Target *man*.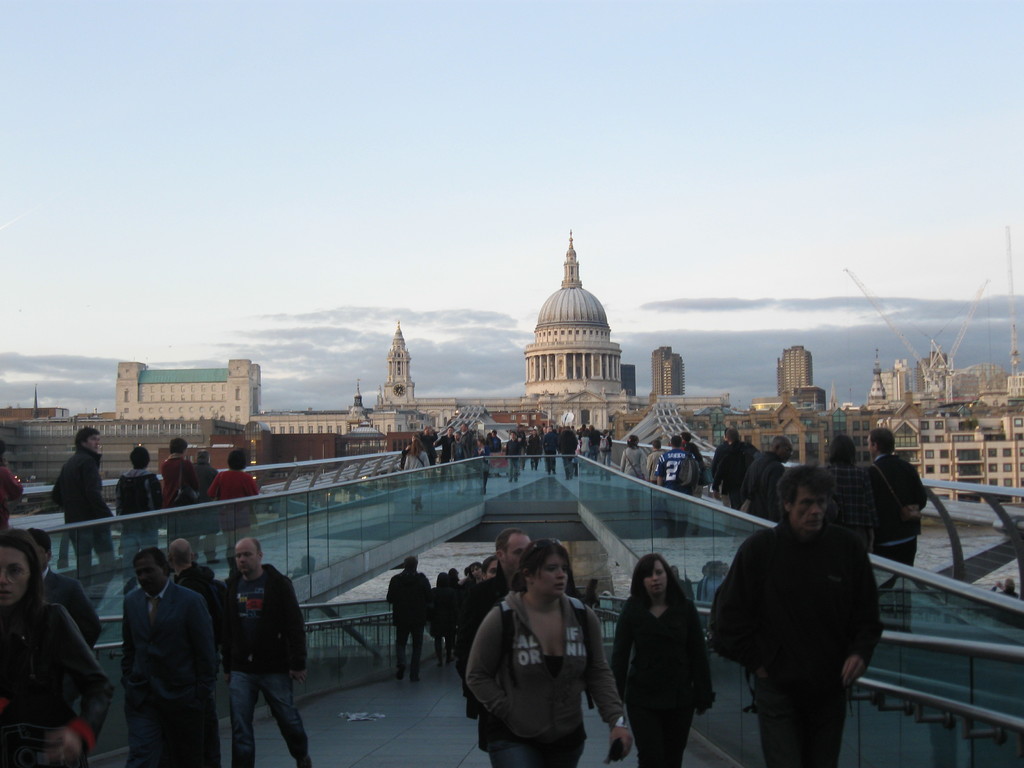
Target region: crop(191, 451, 215, 564).
